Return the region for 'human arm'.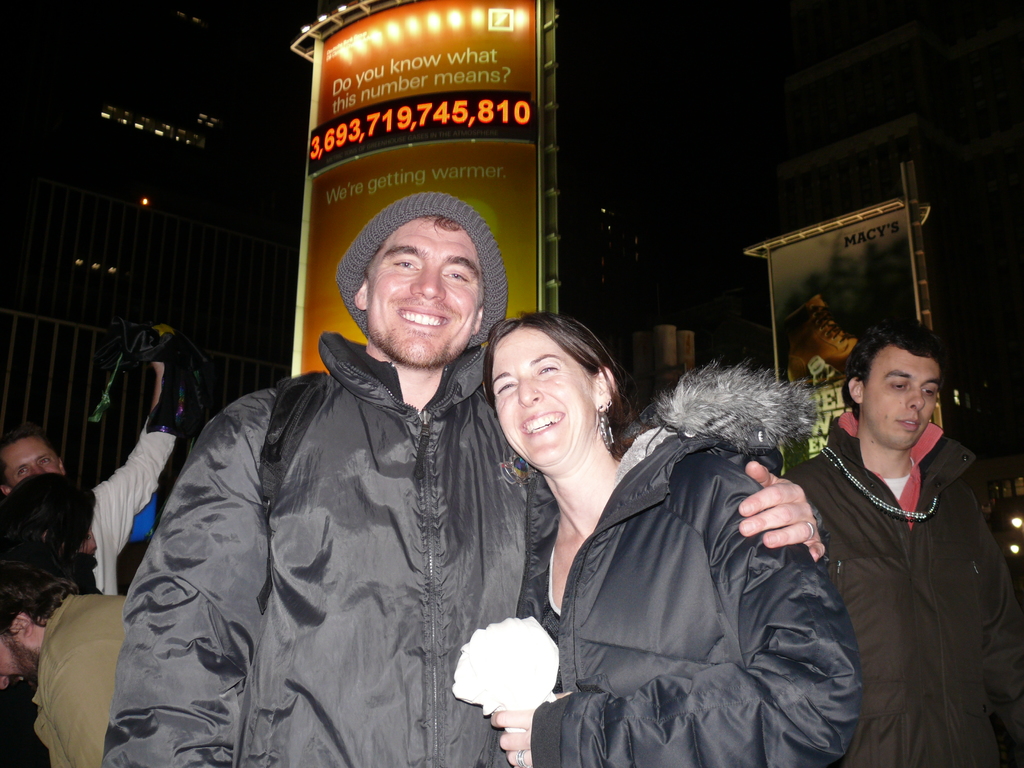
box(737, 476, 813, 595).
